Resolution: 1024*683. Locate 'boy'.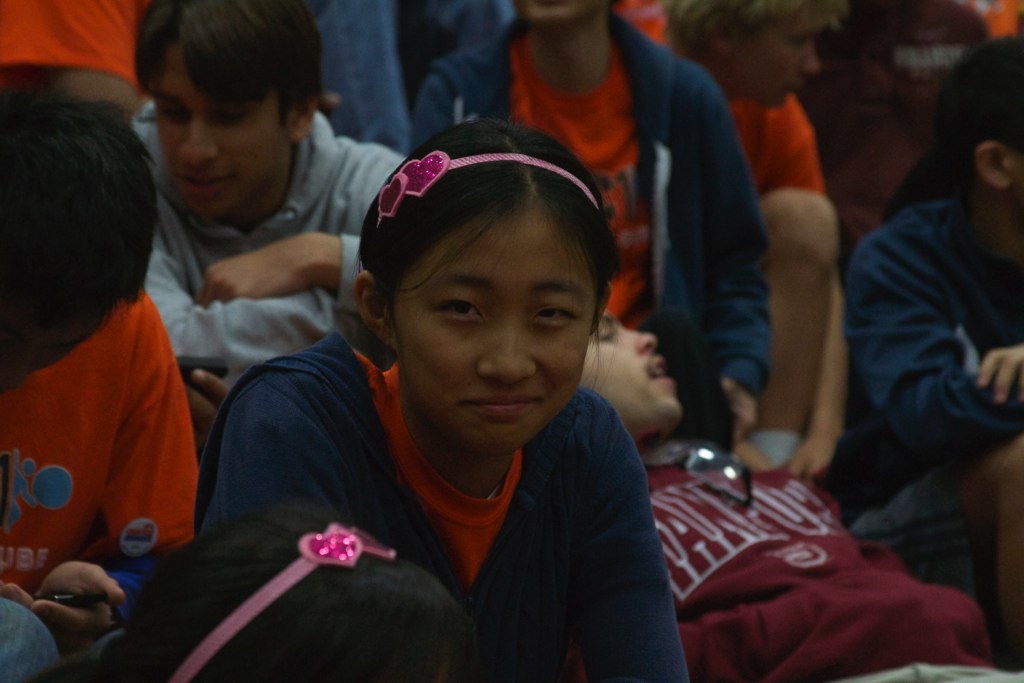
x1=0, y1=91, x2=204, y2=656.
